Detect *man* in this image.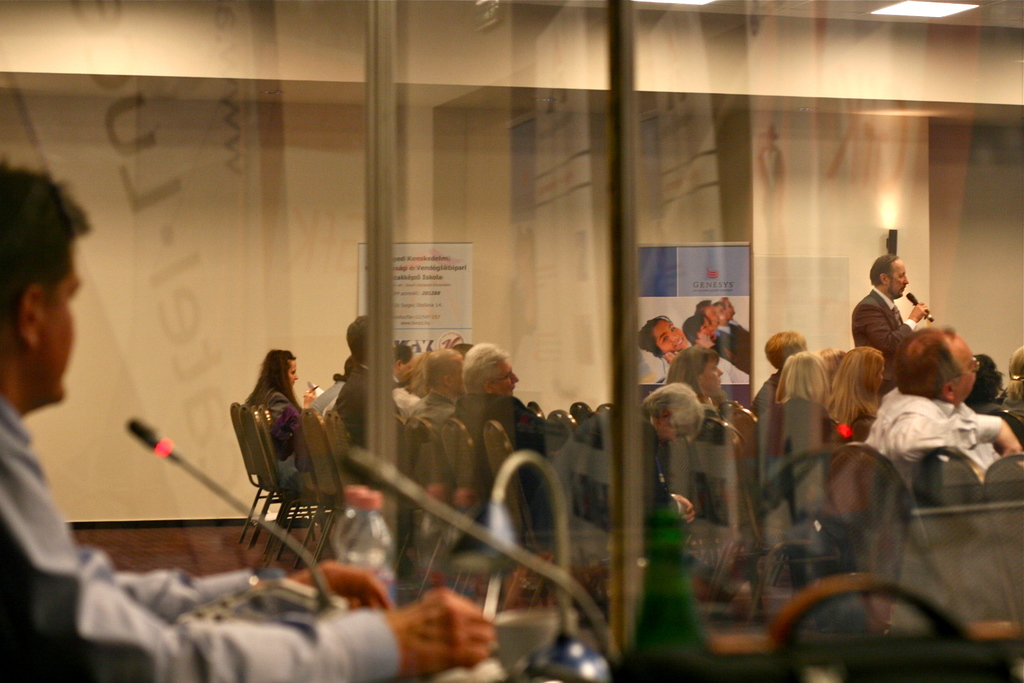
Detection: <region>863, 250, 939, 369</region>.
